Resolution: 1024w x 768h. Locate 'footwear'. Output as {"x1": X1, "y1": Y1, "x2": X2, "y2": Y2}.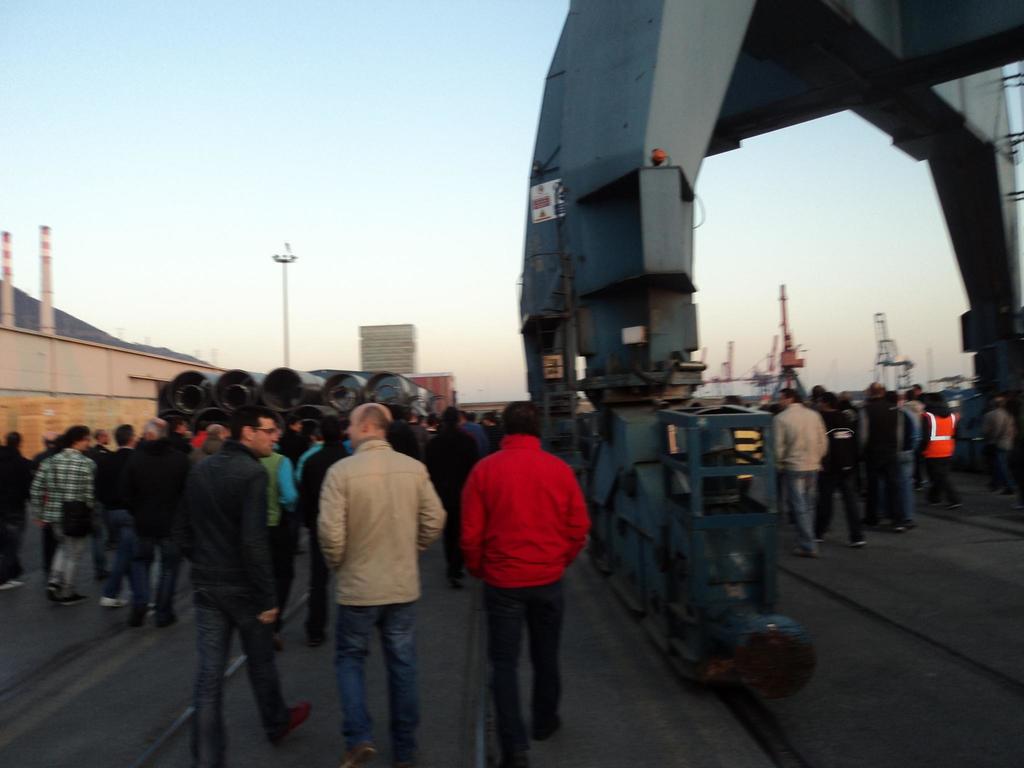
{"x1": 152, "y1": 611, "x2": 177, "y2": 631}.
